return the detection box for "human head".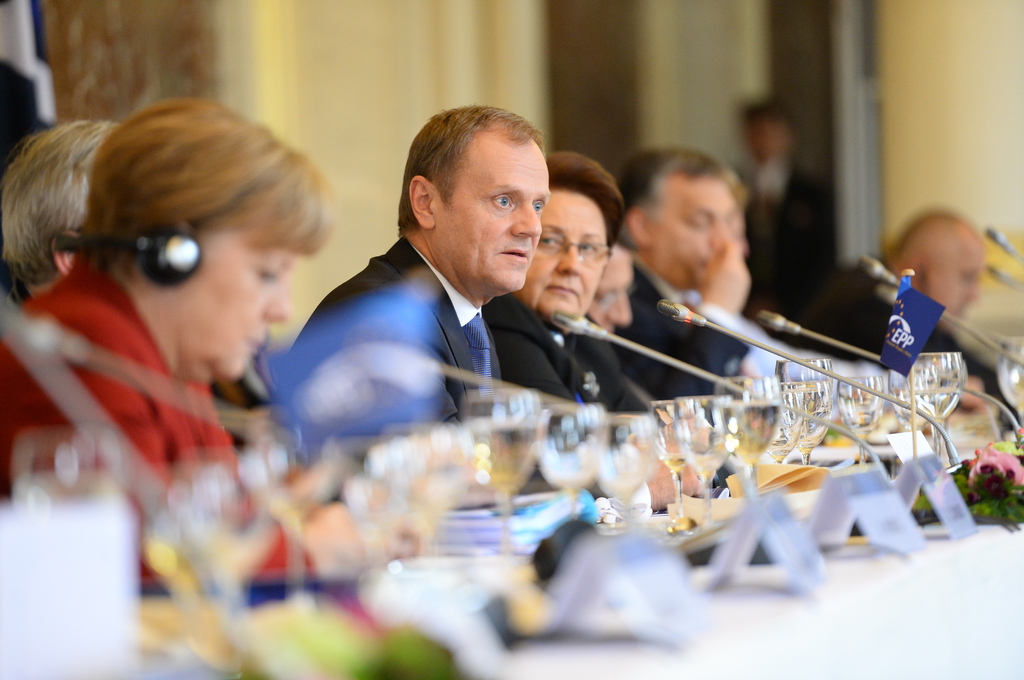
bbox=[511, 150, 627, 329].
